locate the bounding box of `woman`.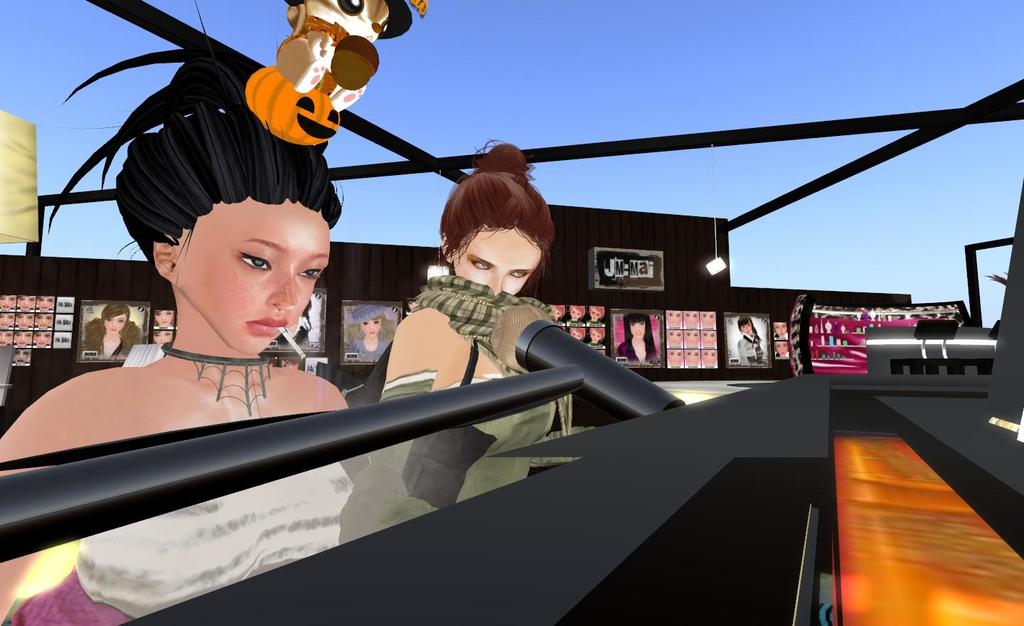
Bounding box: [723, 314, 765, 362].
